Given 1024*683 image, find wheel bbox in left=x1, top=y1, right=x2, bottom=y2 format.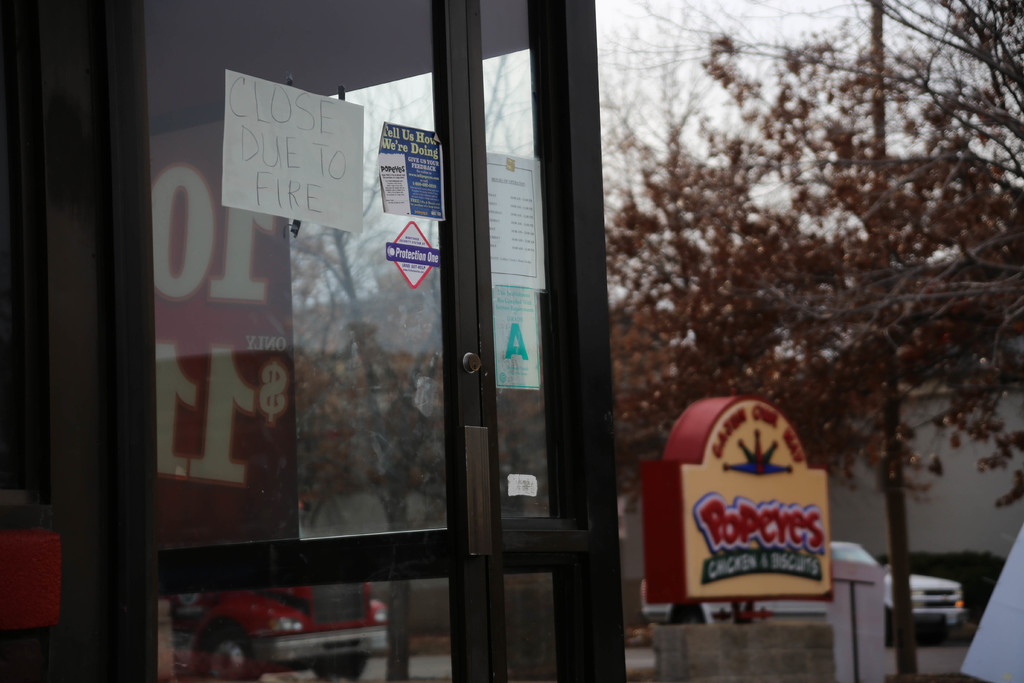
left=305, top=654, right=364, bottom=680.
